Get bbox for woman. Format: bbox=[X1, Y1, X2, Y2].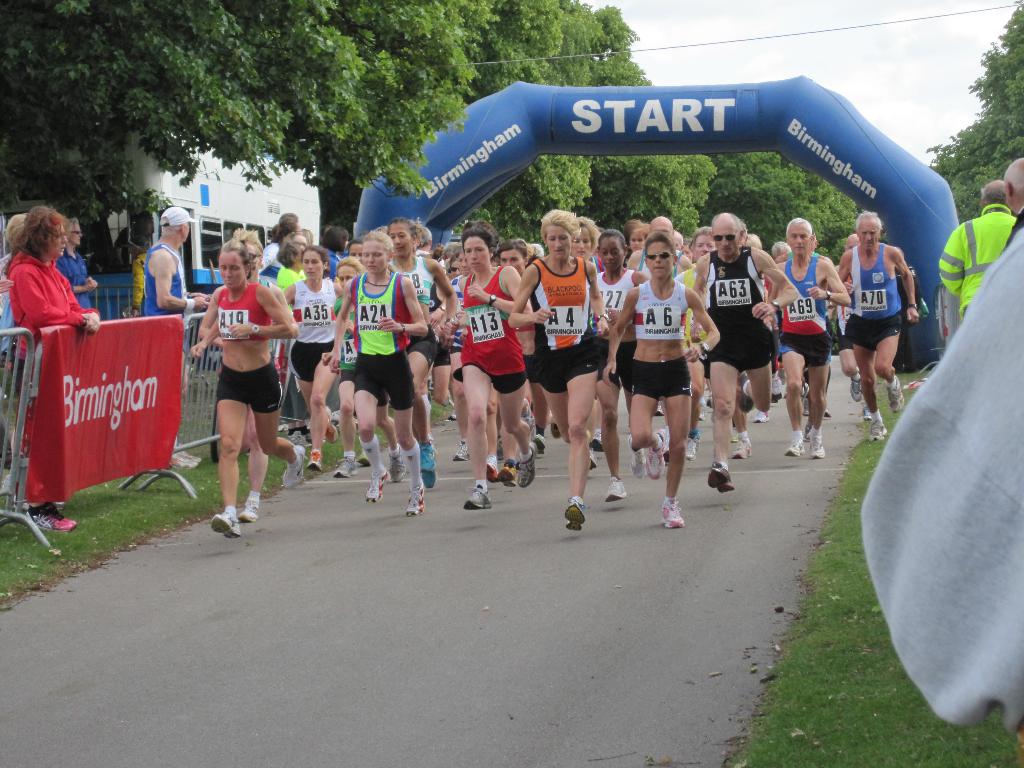
bbox=[6, 205, 101, 531].
